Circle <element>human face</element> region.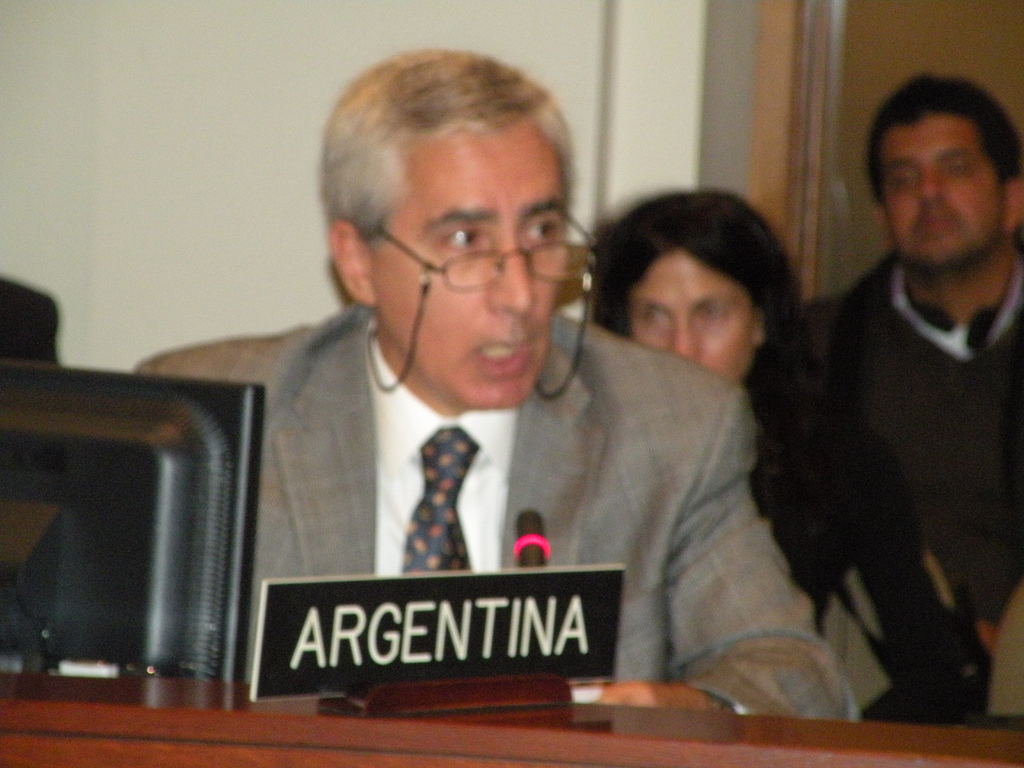
Region: bbox(630, 257, 758, 377).
